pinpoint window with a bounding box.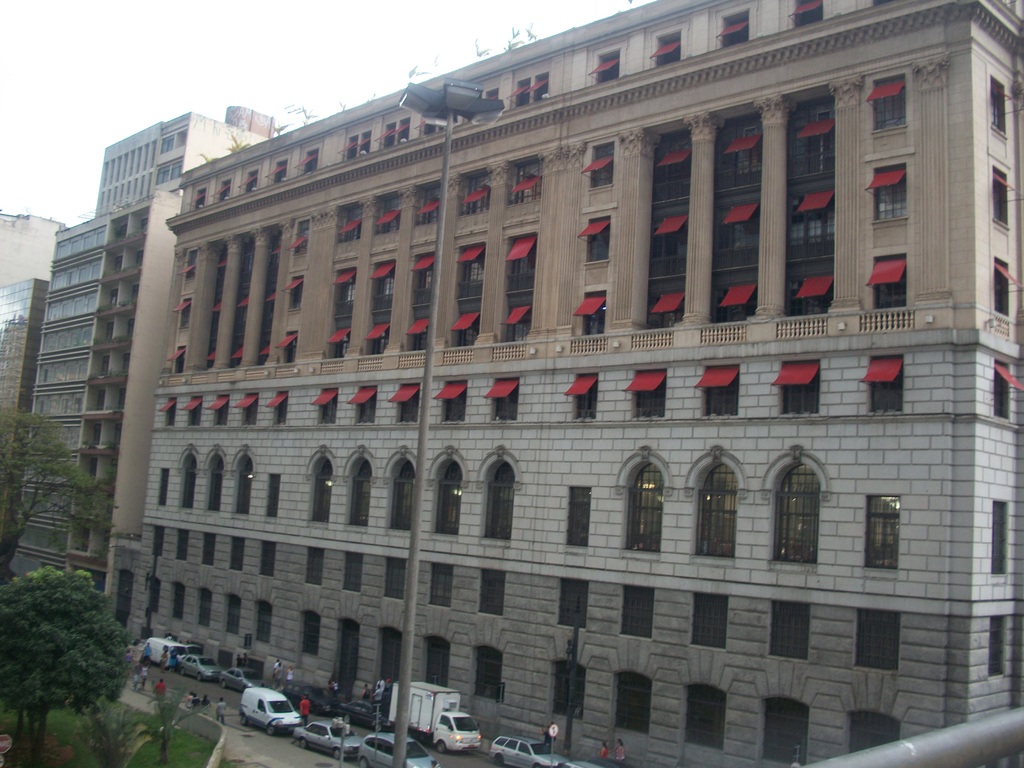
x1=179, y1=300, x2=190, y2=332.
